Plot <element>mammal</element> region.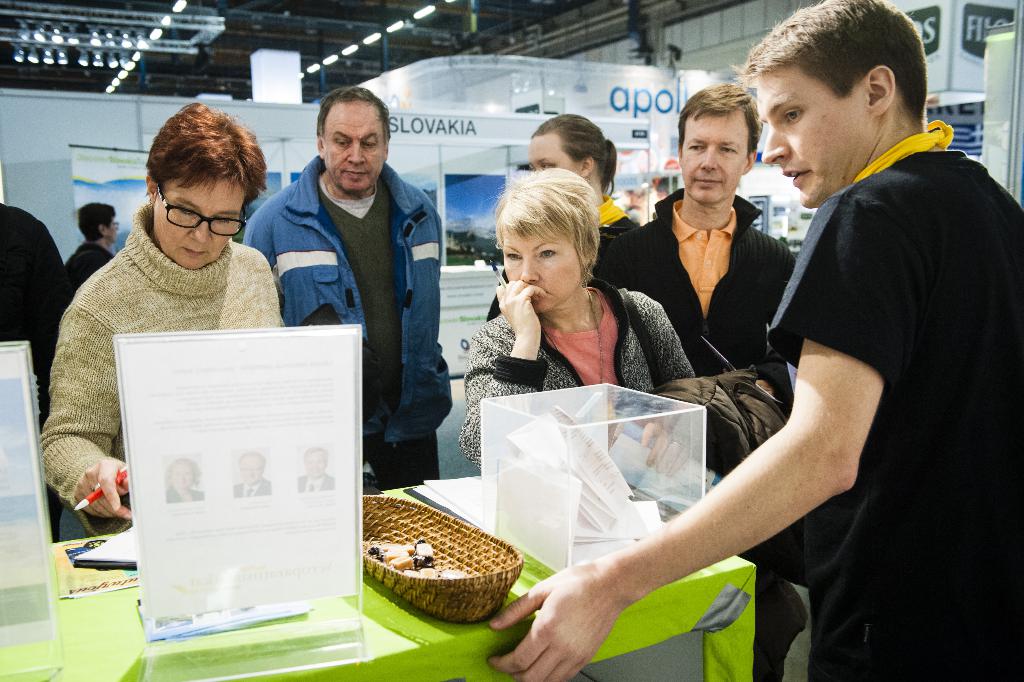
Plotted at x1=37, y1=99, x2=282, y2=549.
